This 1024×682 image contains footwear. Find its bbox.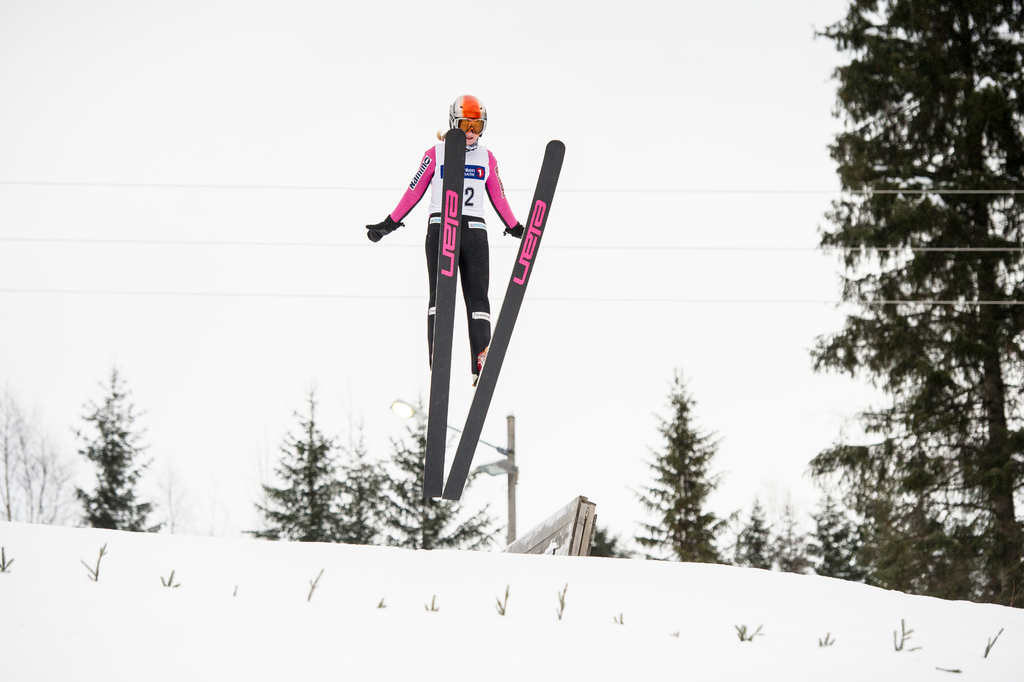
x1=470, y1=344, x2=488, y2=387.
